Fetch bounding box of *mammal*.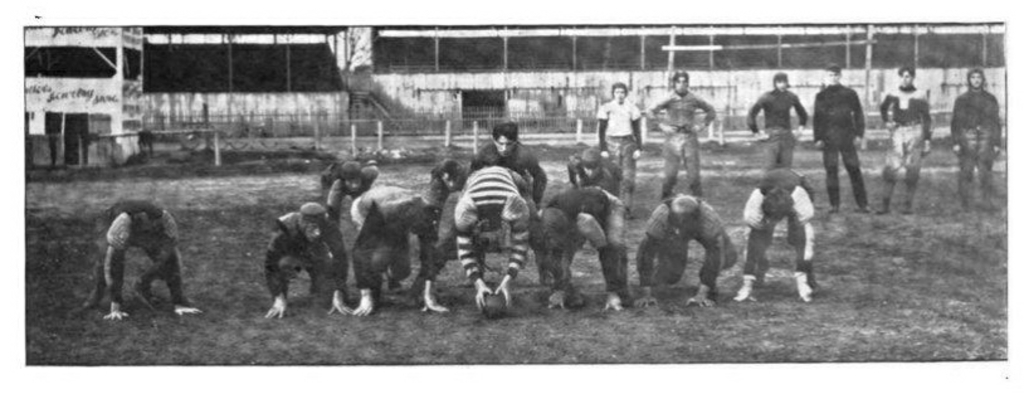
Bbox: (347,184,447,318).
